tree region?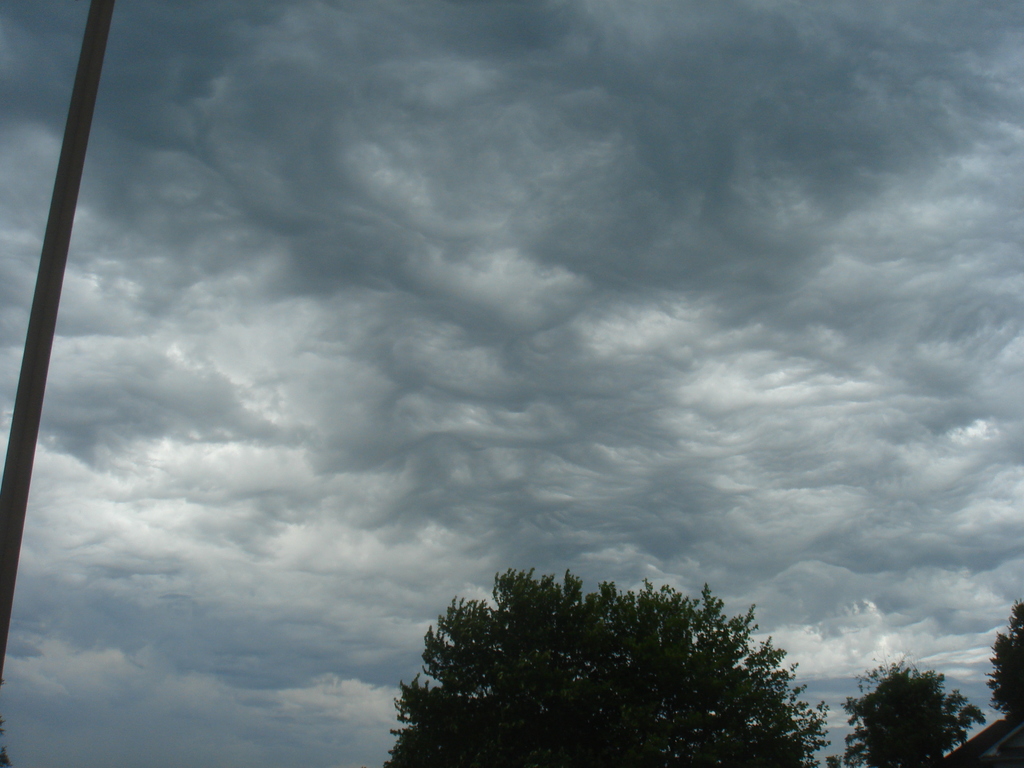
crop(991, 598, 1023, 710)
